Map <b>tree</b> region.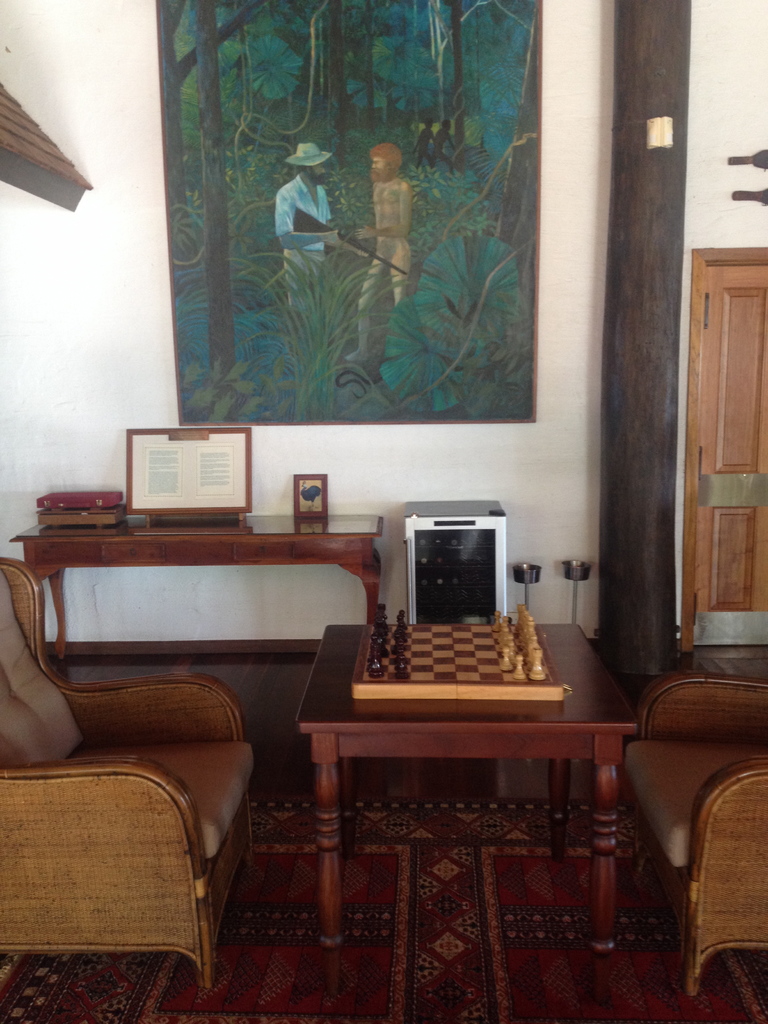
Mapped to [171,0,295,296].
